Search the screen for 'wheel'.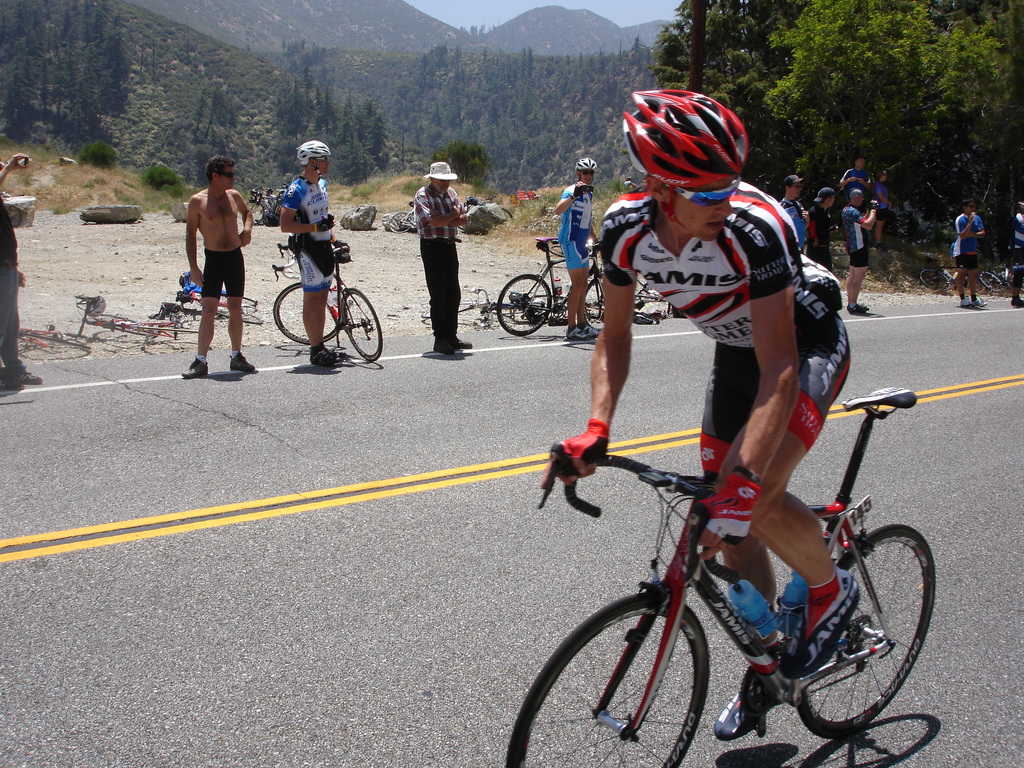
Found at [x1=276, y1=281, x2=336, y2=343].
